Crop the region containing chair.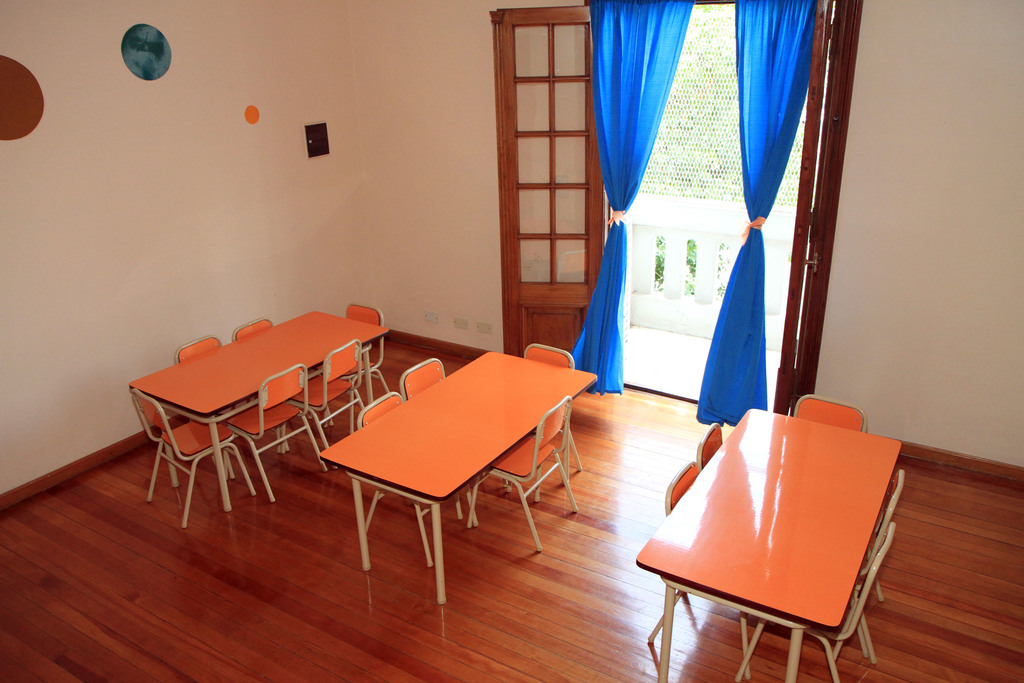
Crop region: <bbox>130, 384, 253, 526</bbox>.
